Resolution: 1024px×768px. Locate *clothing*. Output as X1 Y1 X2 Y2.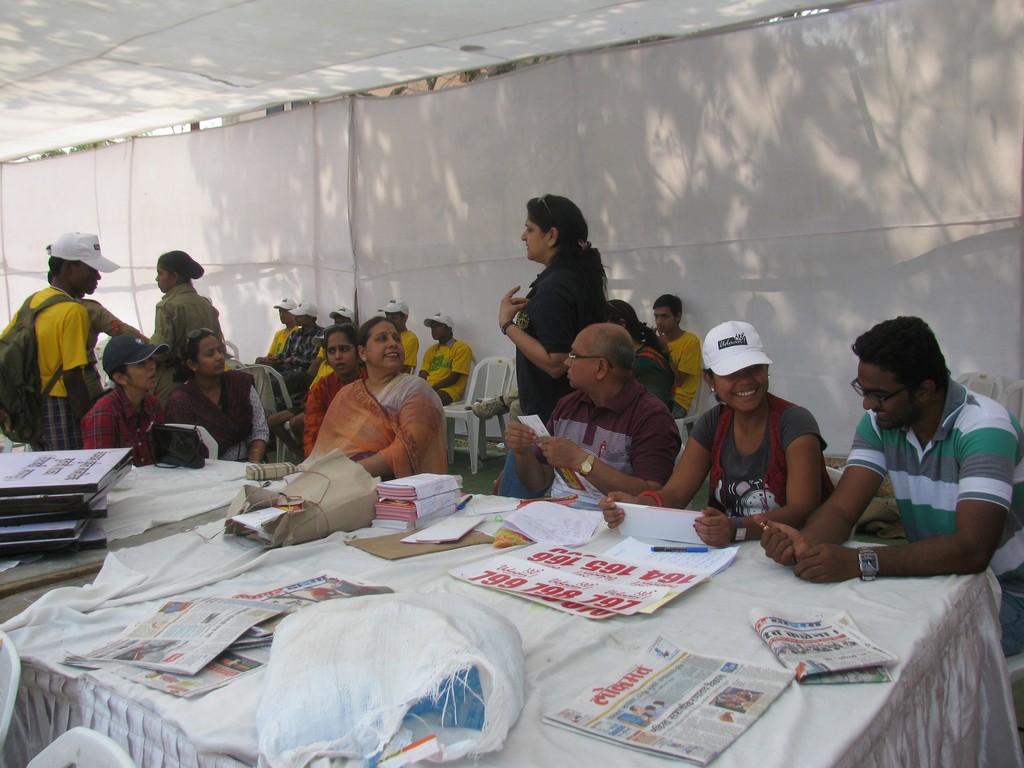
265 328 294 356.
